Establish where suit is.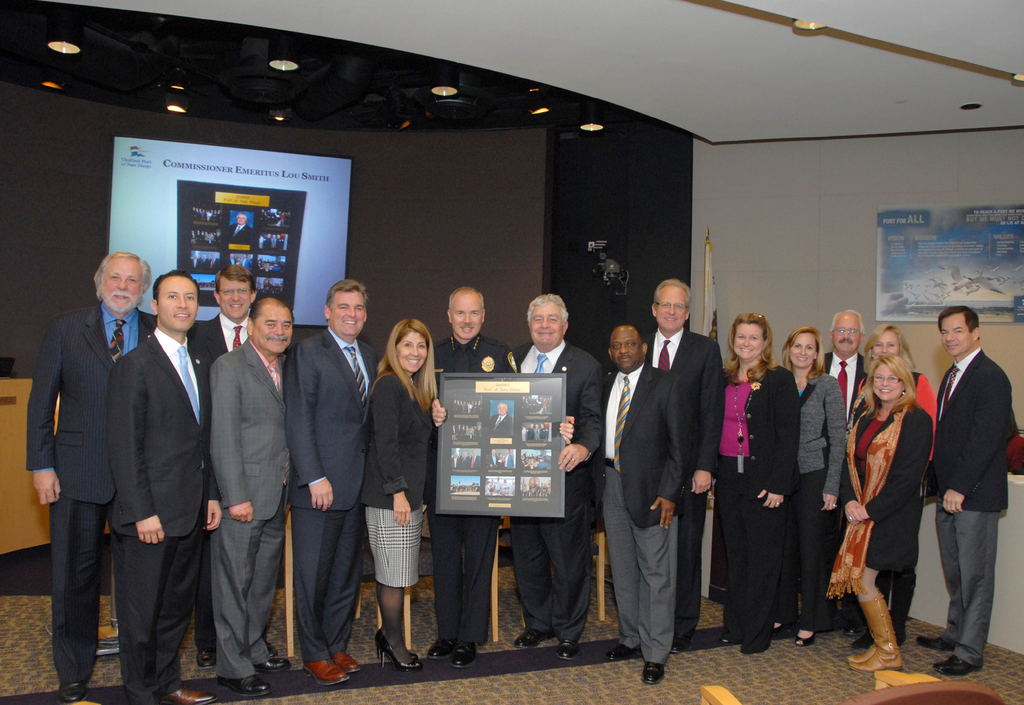
Established at bbox=[644, 328, 724, 635].
